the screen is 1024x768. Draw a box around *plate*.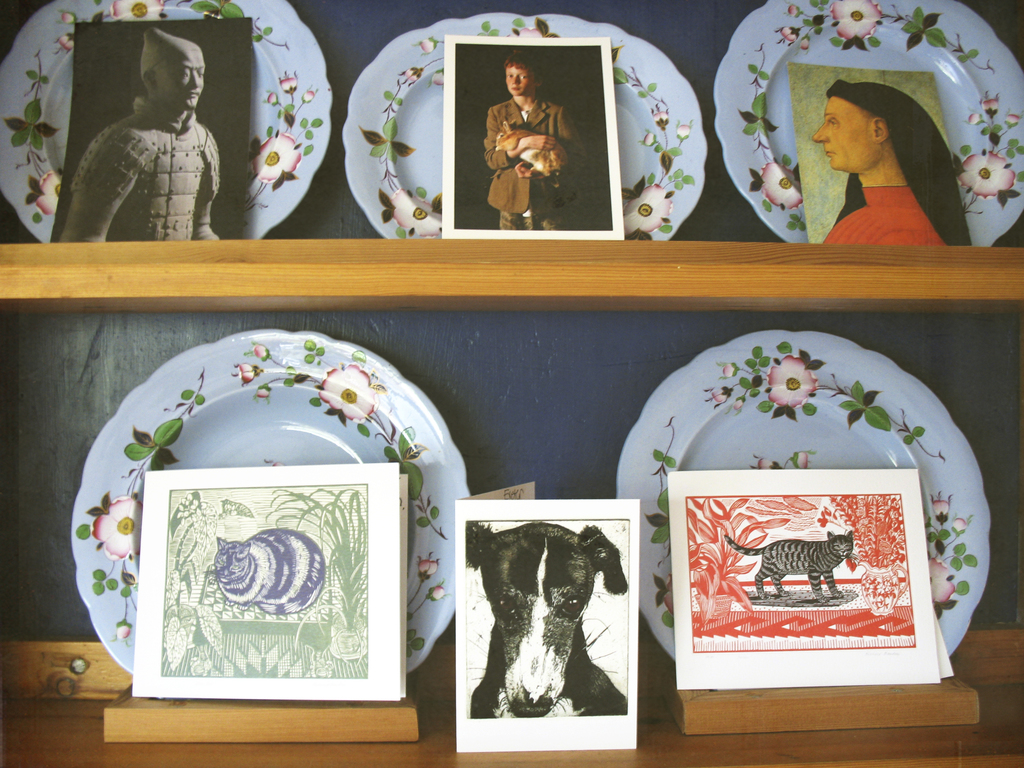
0/0/332/244.
